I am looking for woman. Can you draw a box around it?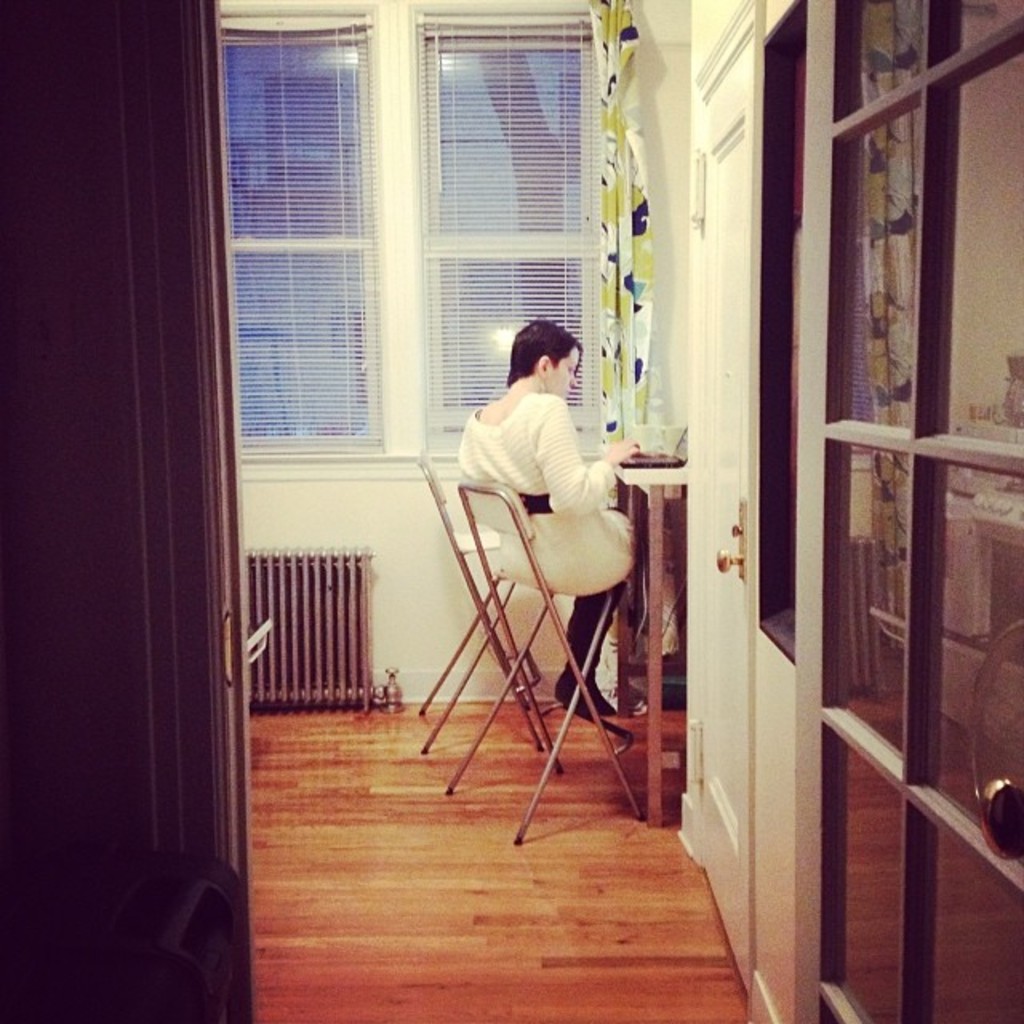
Sure, the bounding box is select_region(446, 312, 645, 734).
